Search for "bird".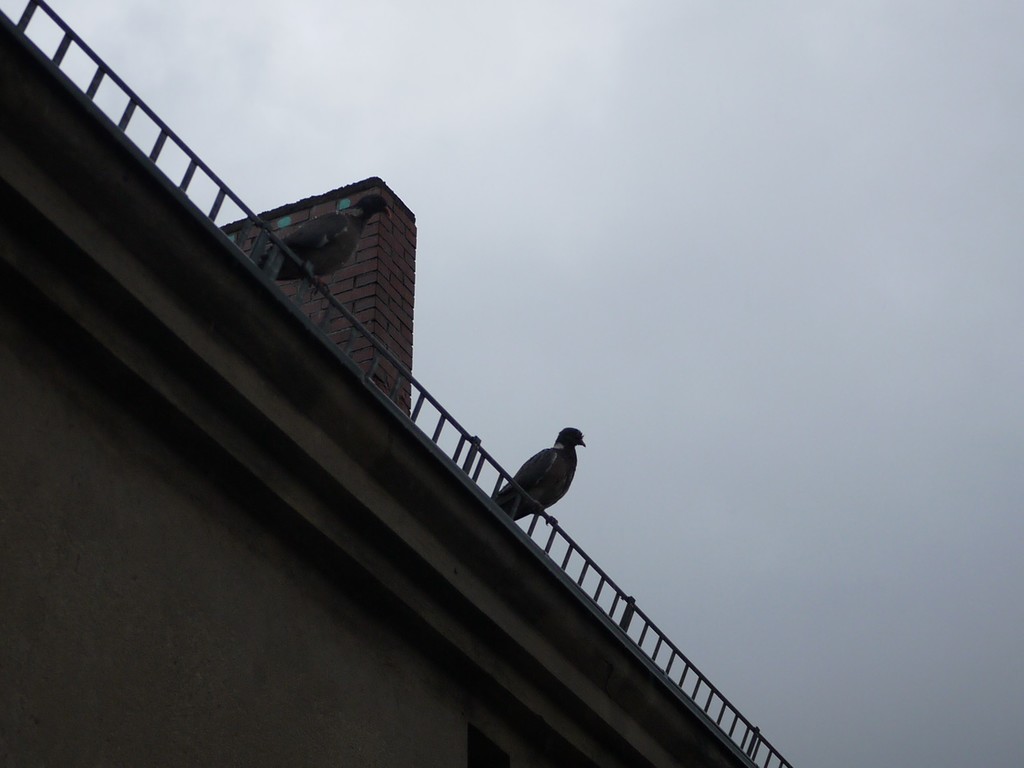
Found at 499,423,596,530.
